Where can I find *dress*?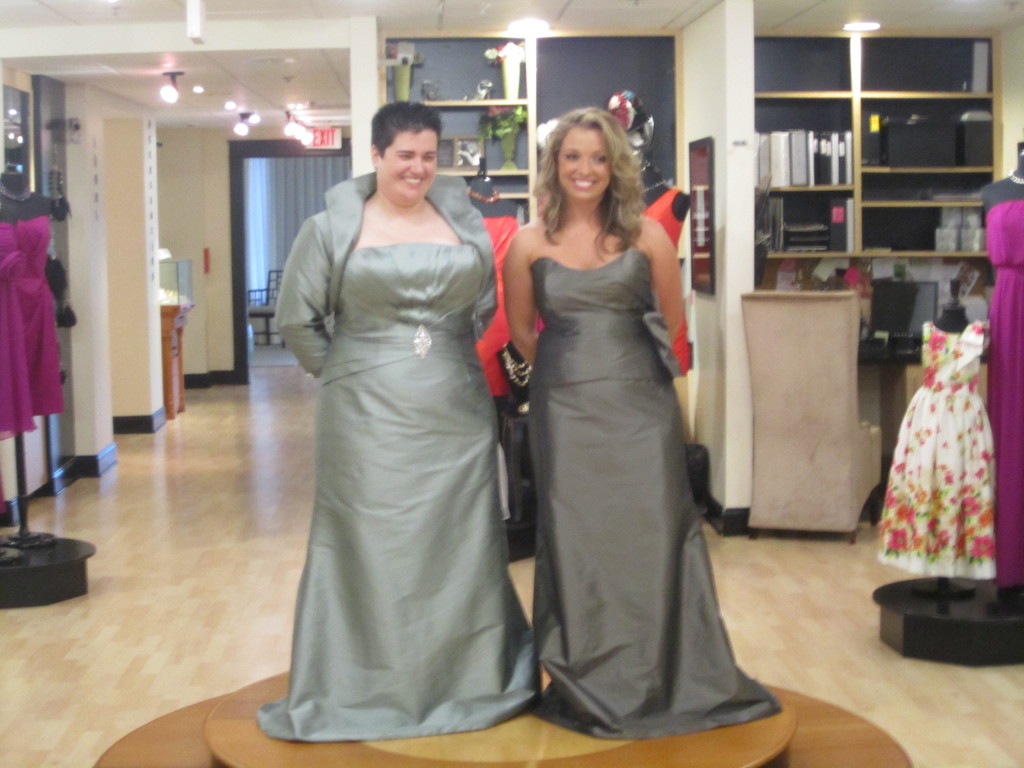
You can find it at box(636, 187, 690, 373).
